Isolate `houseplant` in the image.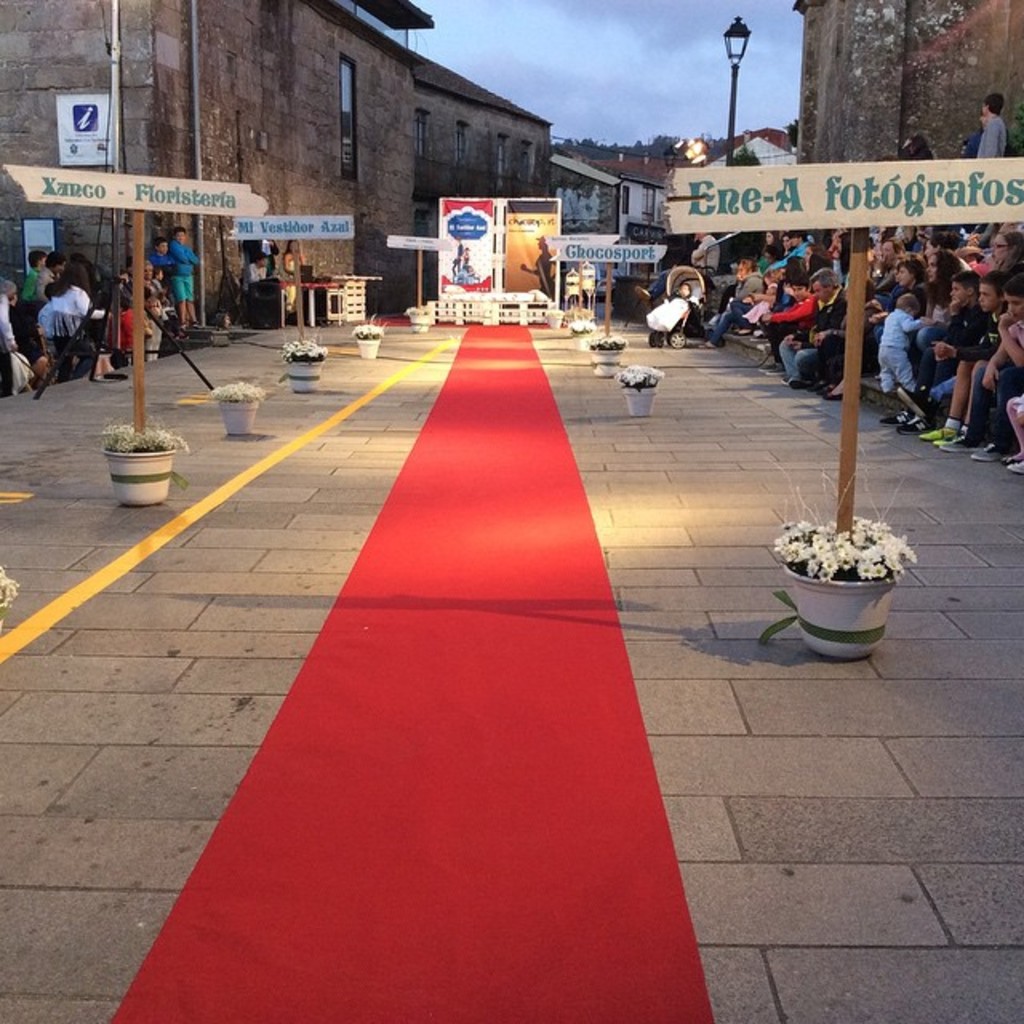
Isolated region: box=[362, 323, 379, 363].
